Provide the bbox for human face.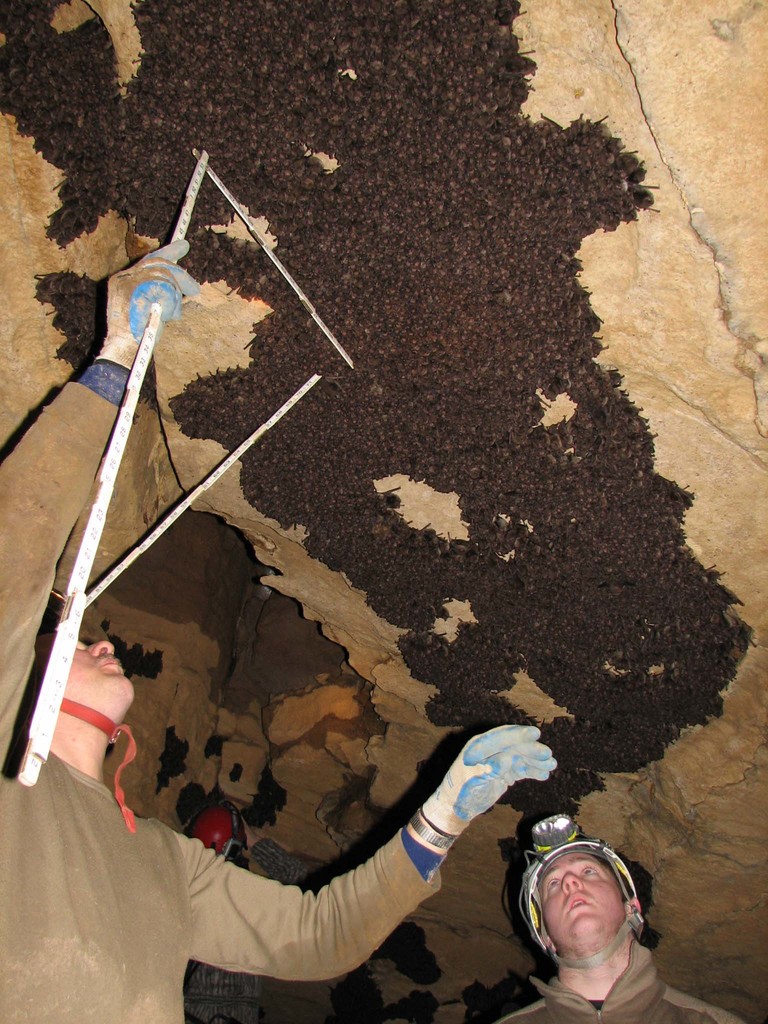
536,854,628,956.
